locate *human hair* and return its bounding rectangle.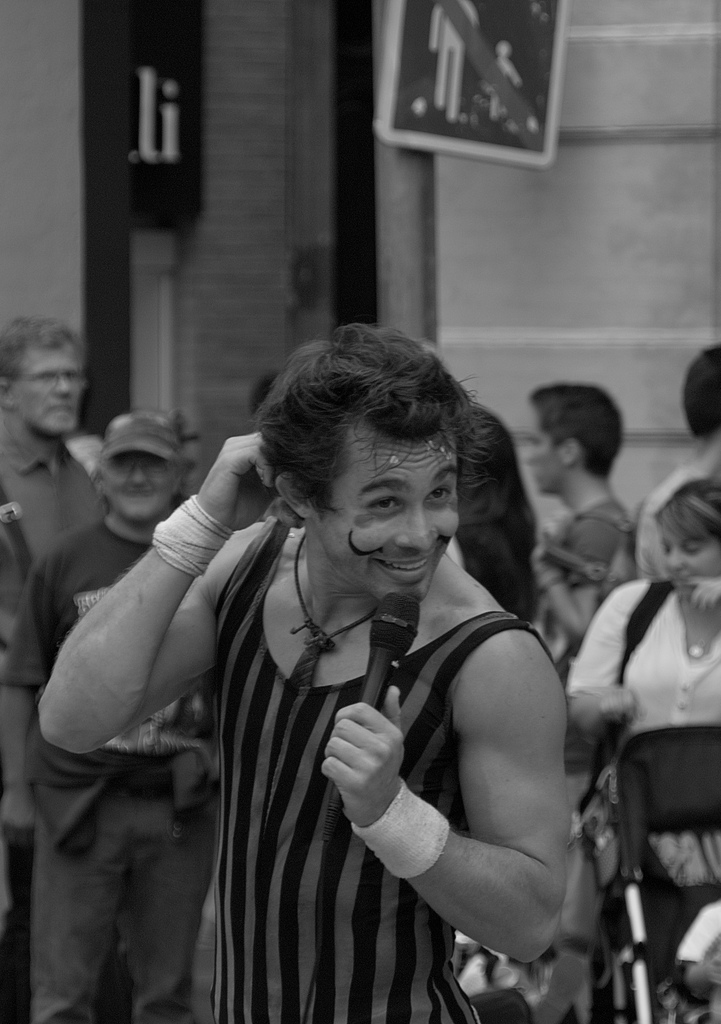
left=454, top=403, right=540, bottom=616.
